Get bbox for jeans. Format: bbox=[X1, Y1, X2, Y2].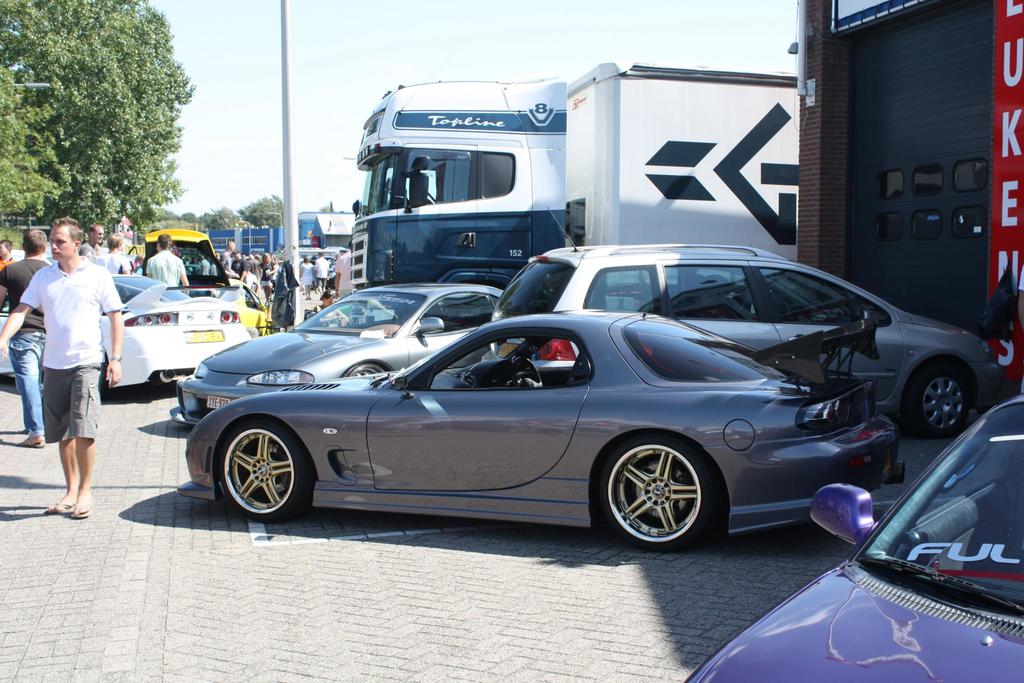
bbox=[2, 332, 41, 437].
